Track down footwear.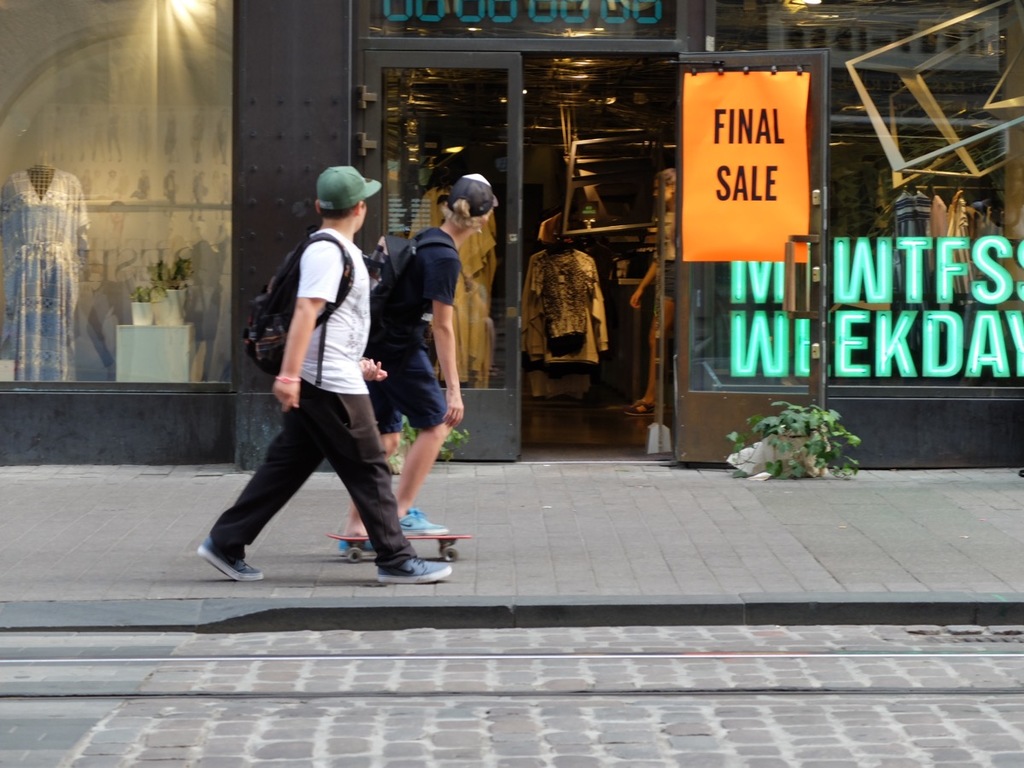
Tracked to region(195, 527, 262, 589).
